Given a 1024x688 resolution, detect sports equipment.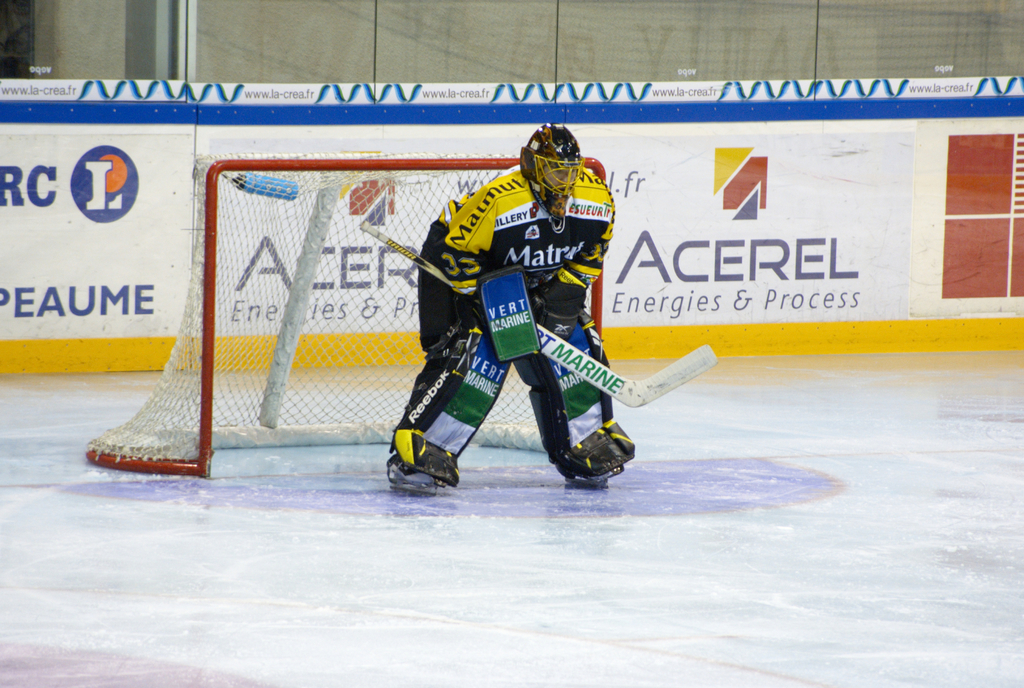
l=510, t=307, r=634, b=503.
